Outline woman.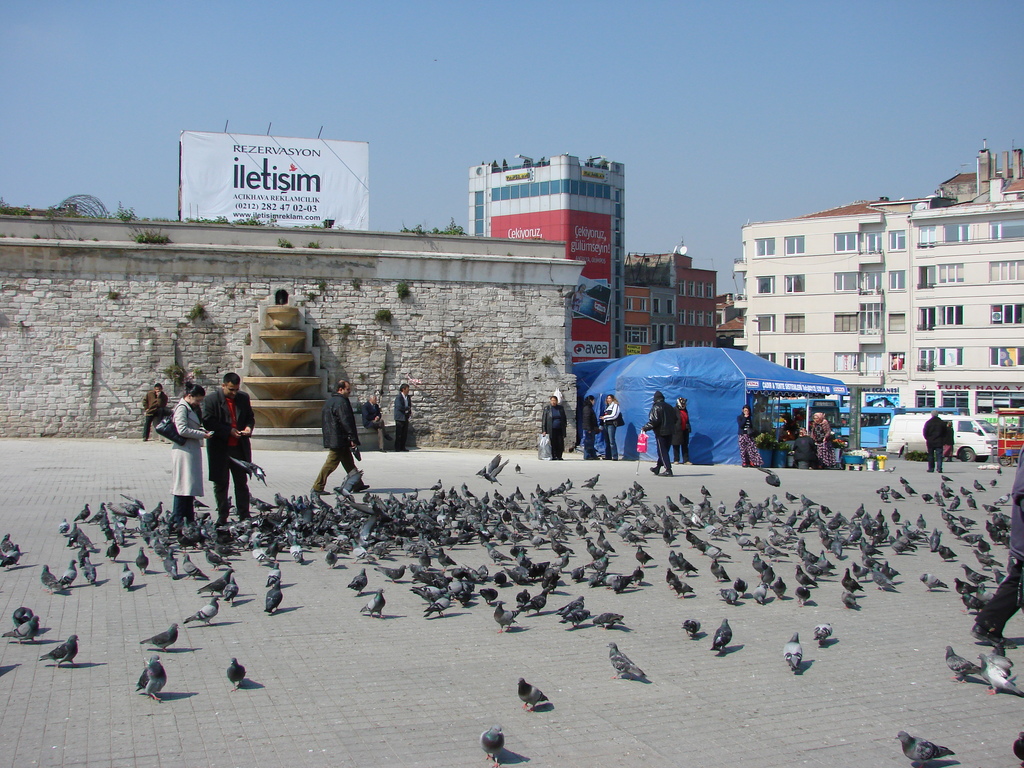
Outline: region(582, 397, 609, 462).
